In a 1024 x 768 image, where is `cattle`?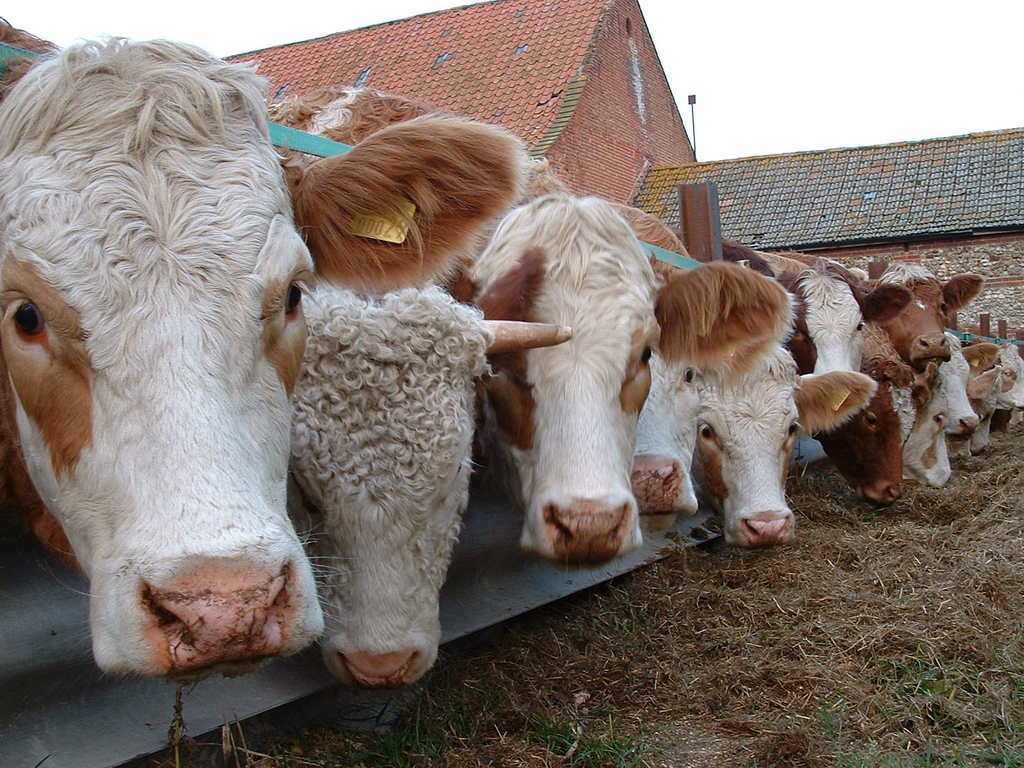
locate(695, 341, 882, 557).
